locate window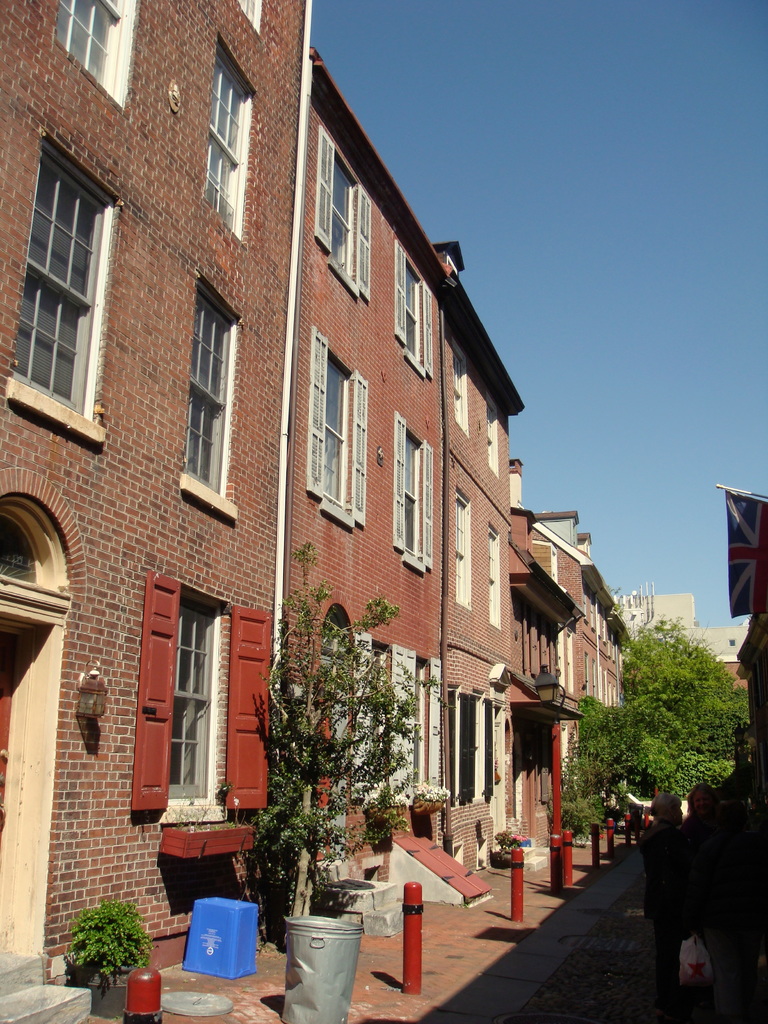
[443, 686, 502, 812]
